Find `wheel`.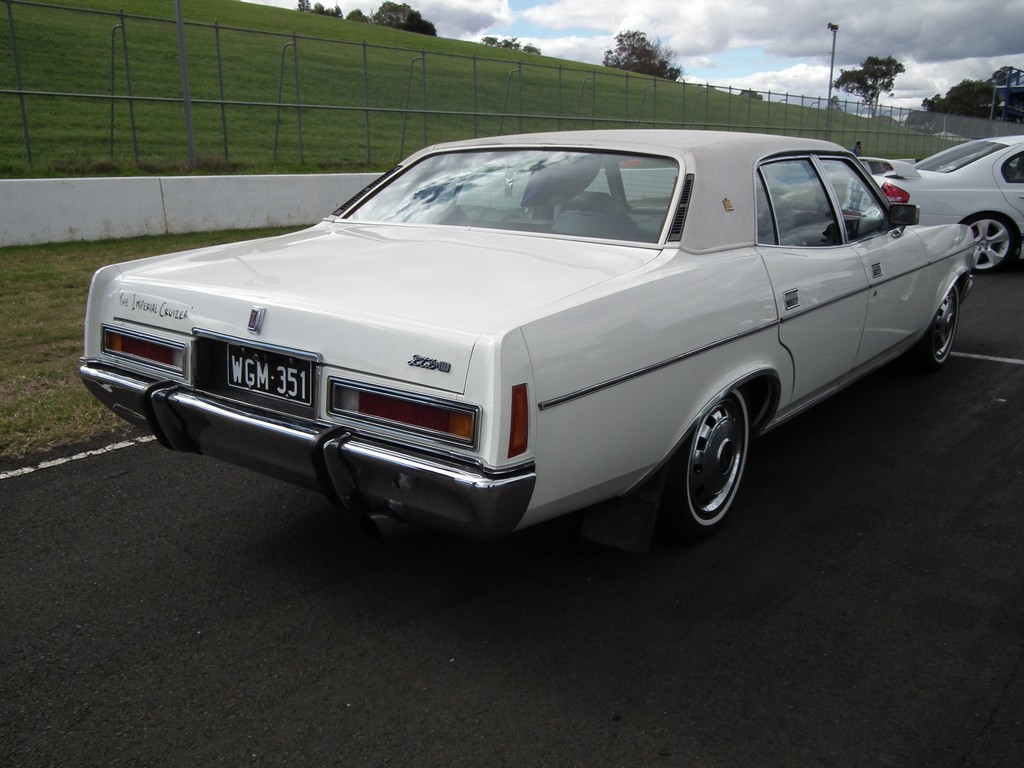
(x1=965, y1=214, x2=1012, y2=275).
